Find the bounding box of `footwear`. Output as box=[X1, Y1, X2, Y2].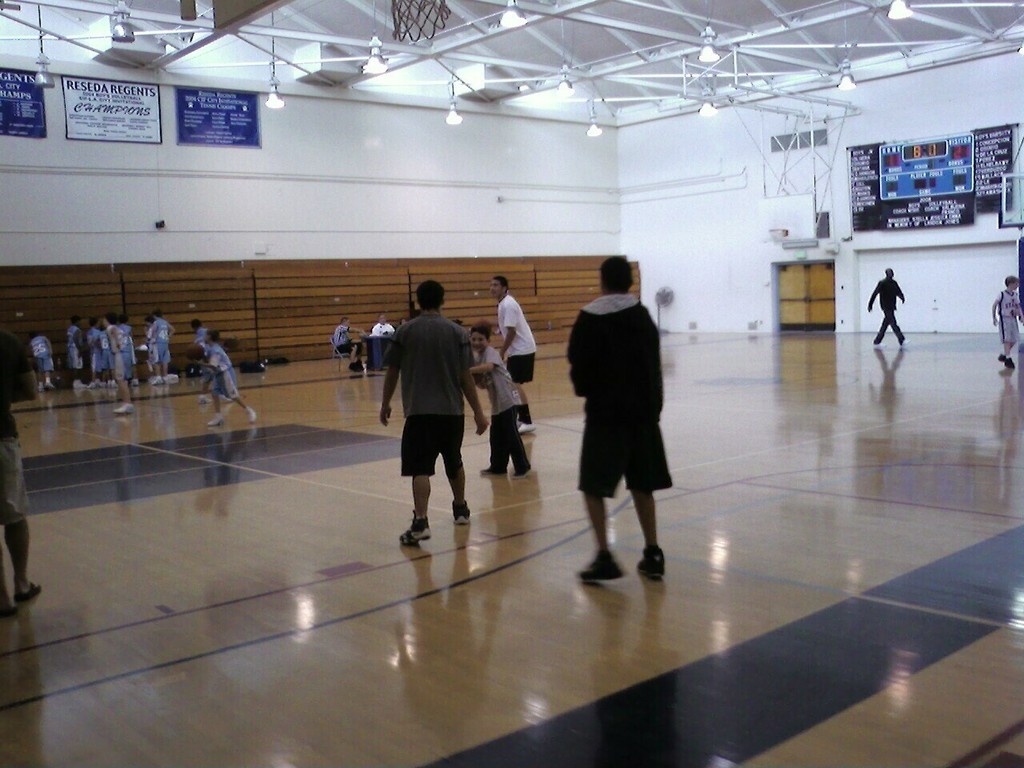
box=[18, 583, 39, 601].
